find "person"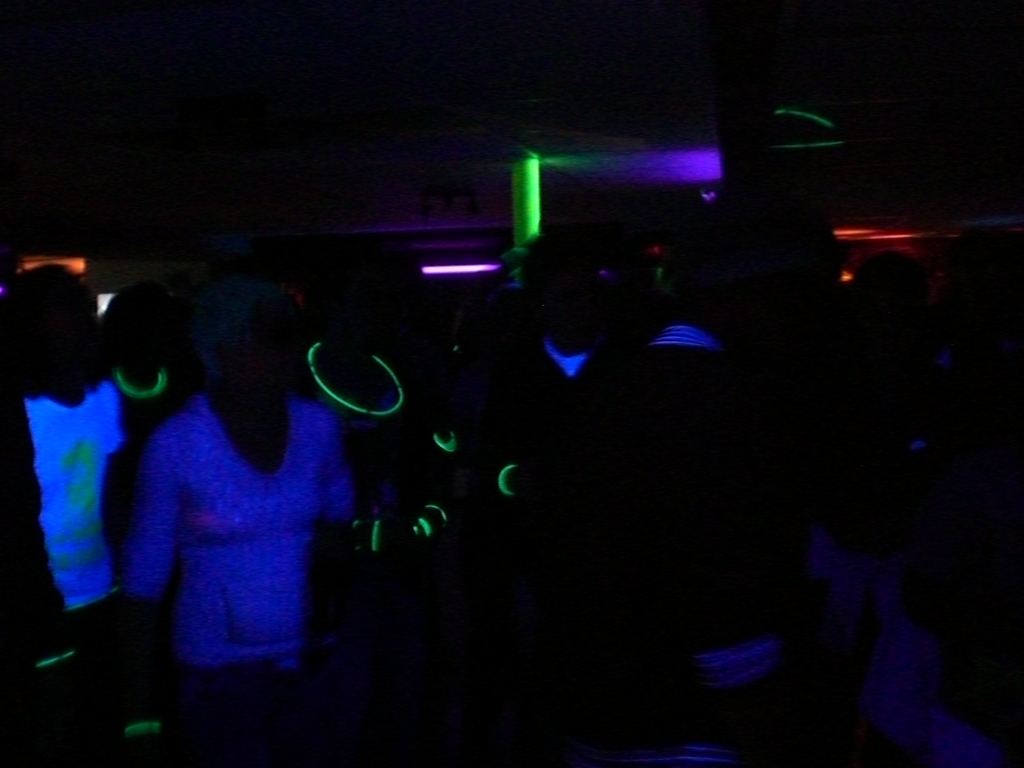
(118, 234, 388, 742)
